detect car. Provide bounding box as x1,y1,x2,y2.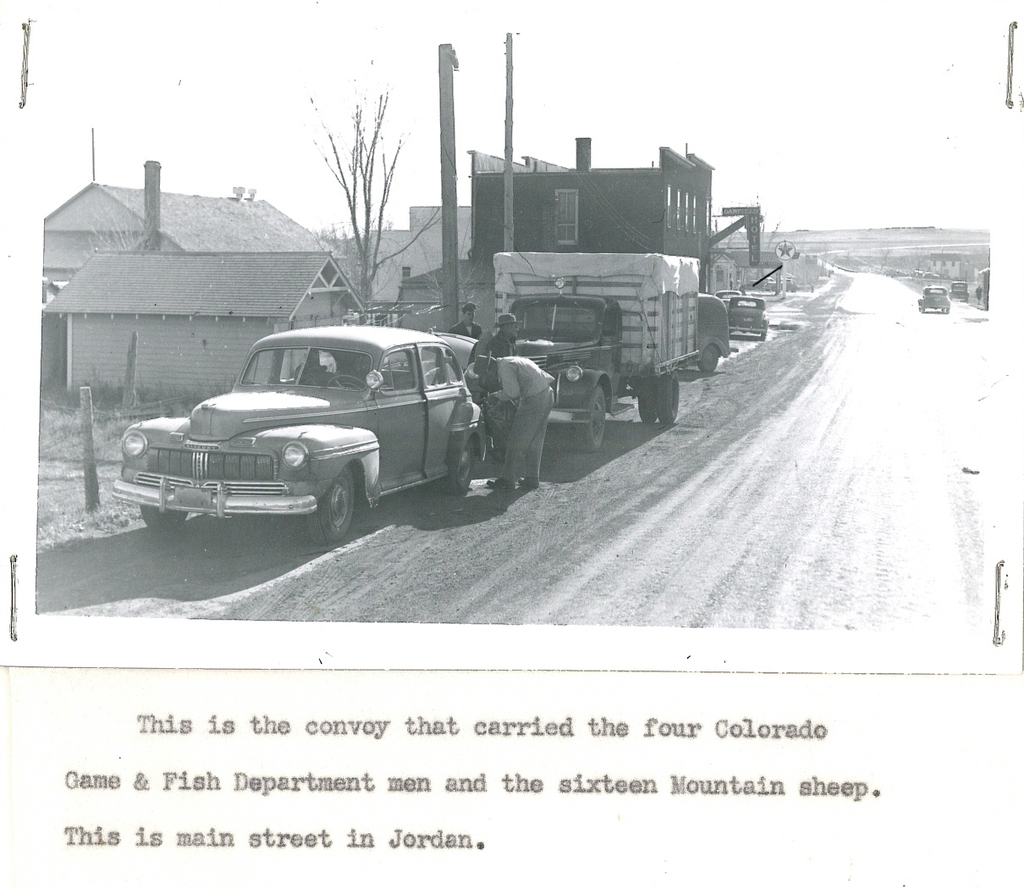
113,321,496,544.
